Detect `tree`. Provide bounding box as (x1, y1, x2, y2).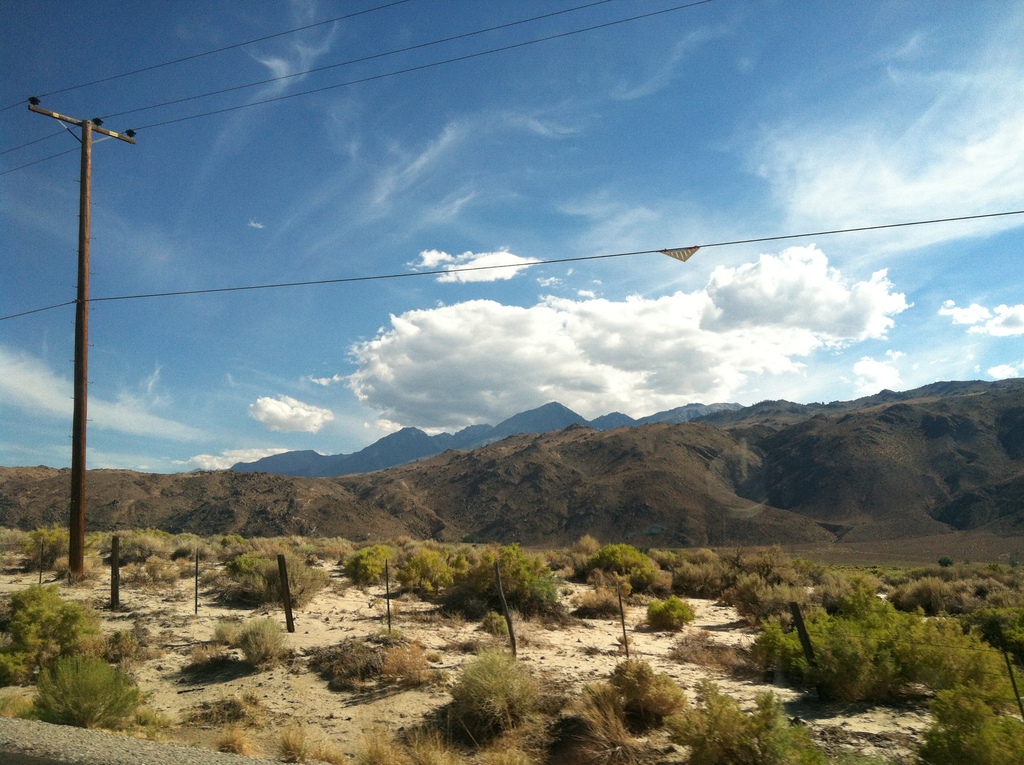
(775, 589, 1001, 716).
